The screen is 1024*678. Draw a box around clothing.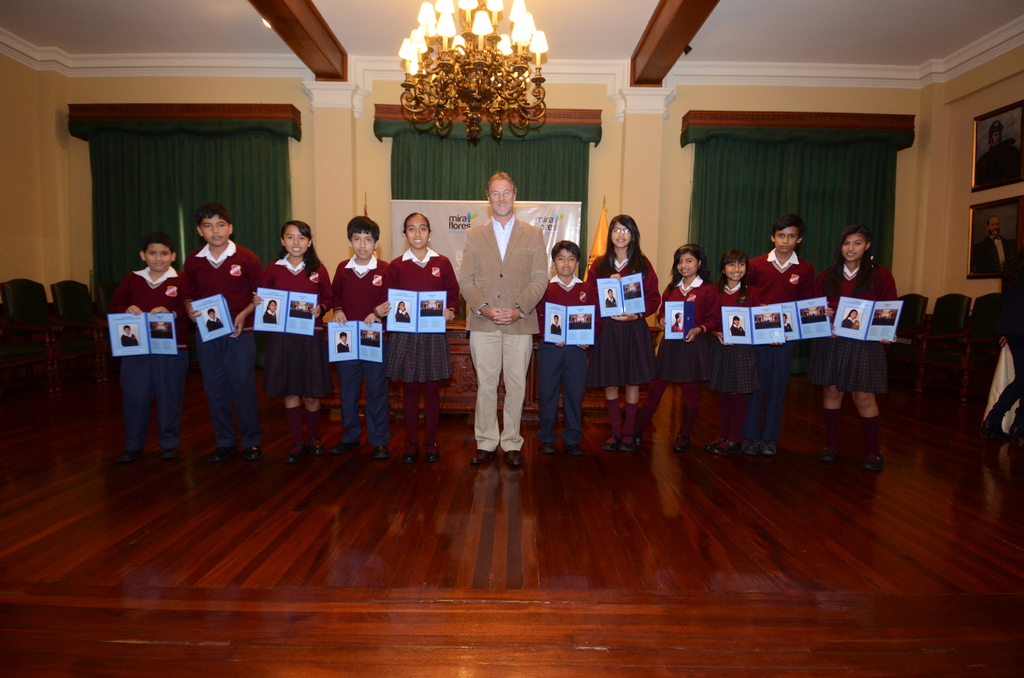
box(463, 212, 547, 457).
